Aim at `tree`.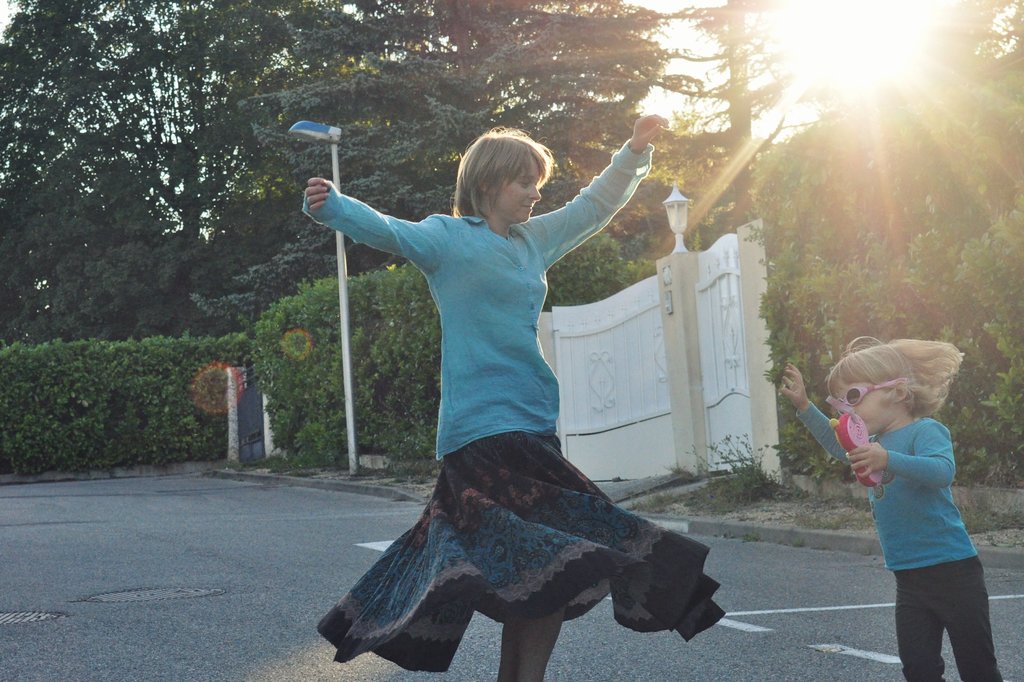
Aimed at [665, 0, 1023, 498].
